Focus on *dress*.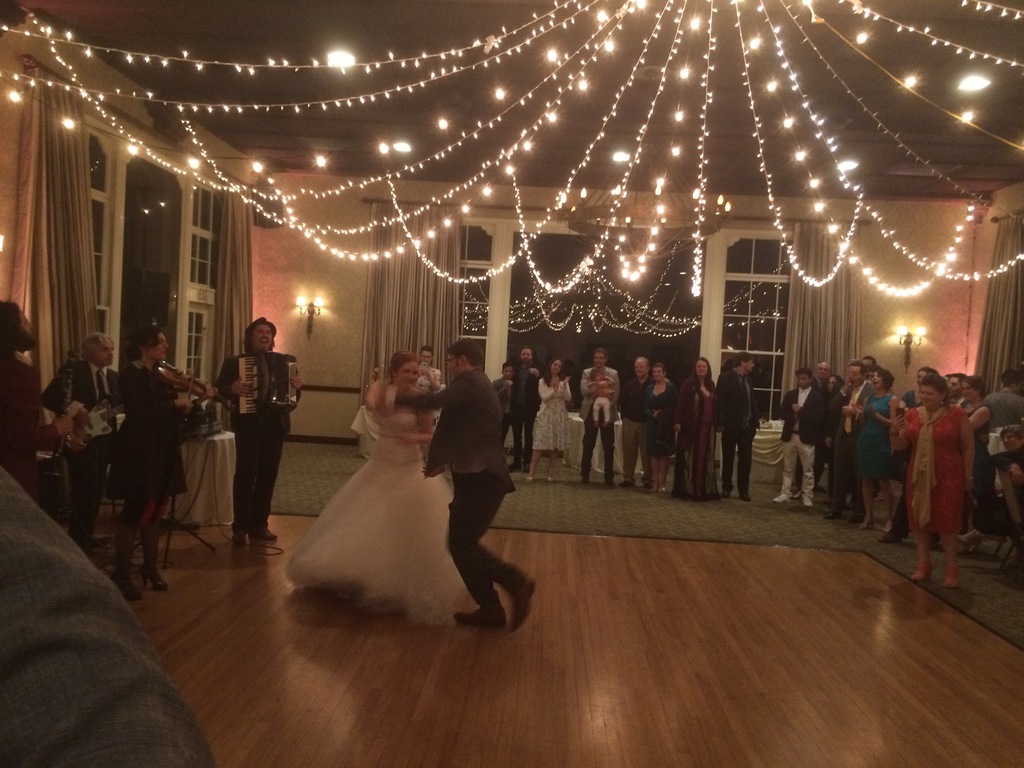
Focused at 904 406 961 533.
